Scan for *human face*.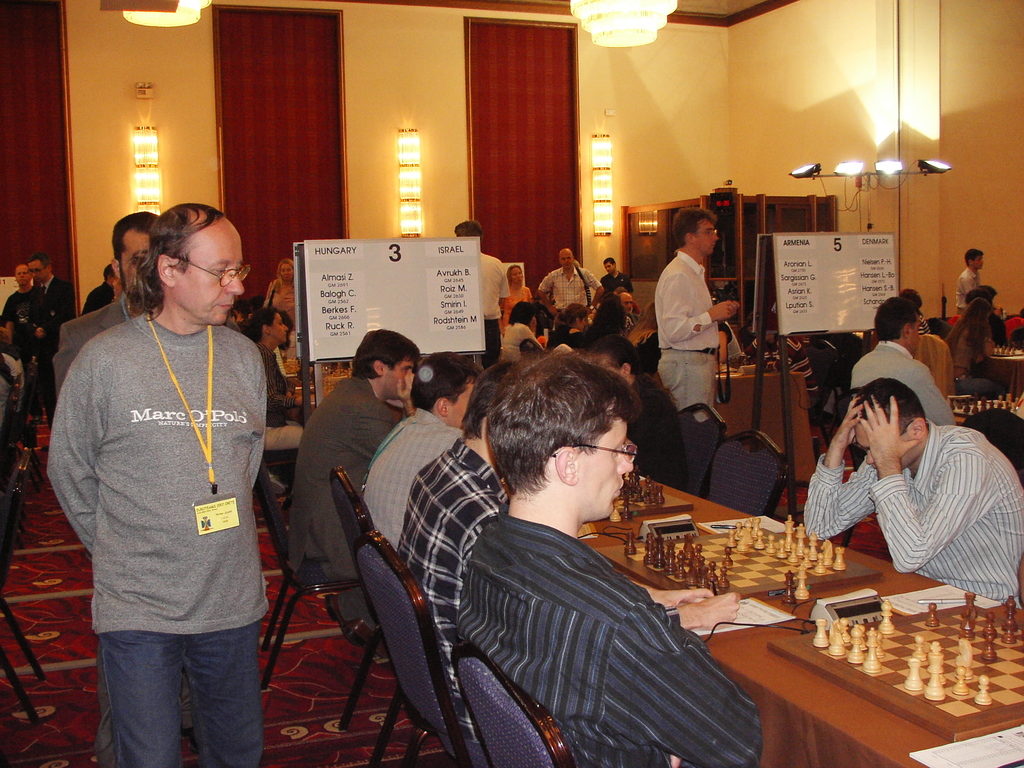
Scan result: bbox(123, 236, 150, 298).
